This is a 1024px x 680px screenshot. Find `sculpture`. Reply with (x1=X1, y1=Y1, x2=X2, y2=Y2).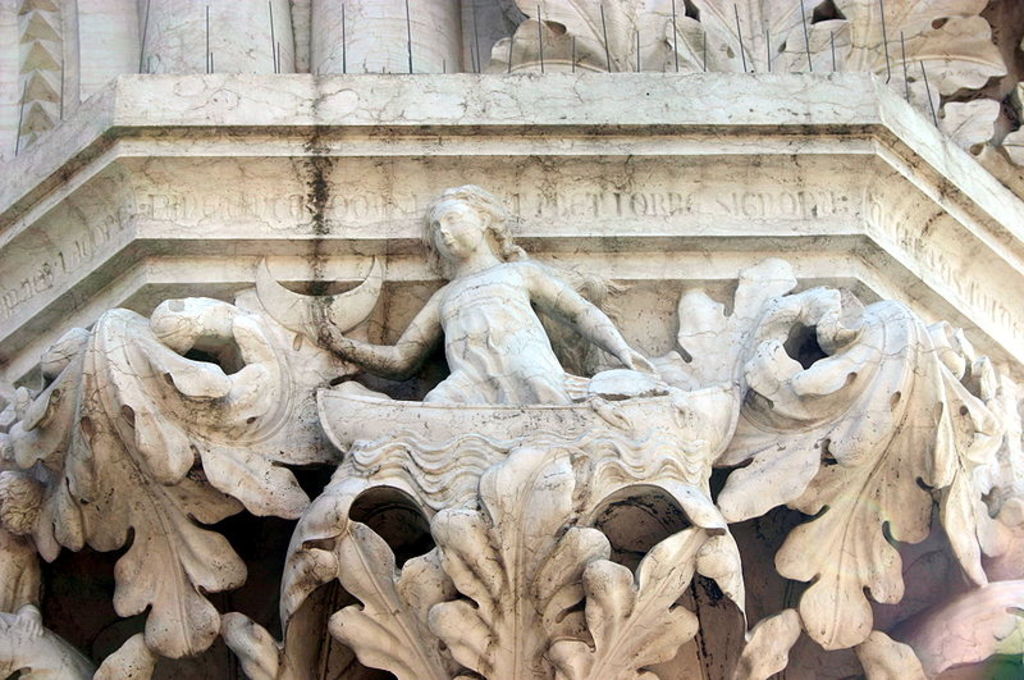
(x1=310, y1=187, x2=660, y2=403).
